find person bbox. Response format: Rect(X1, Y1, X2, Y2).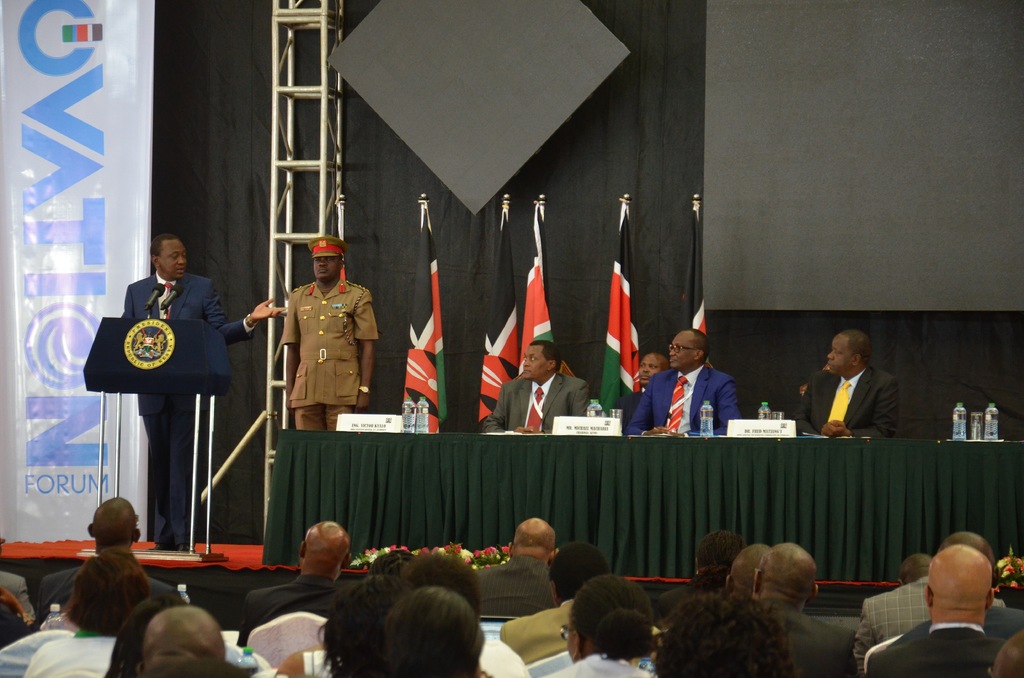
Rect(372, 581, 488, 677).
